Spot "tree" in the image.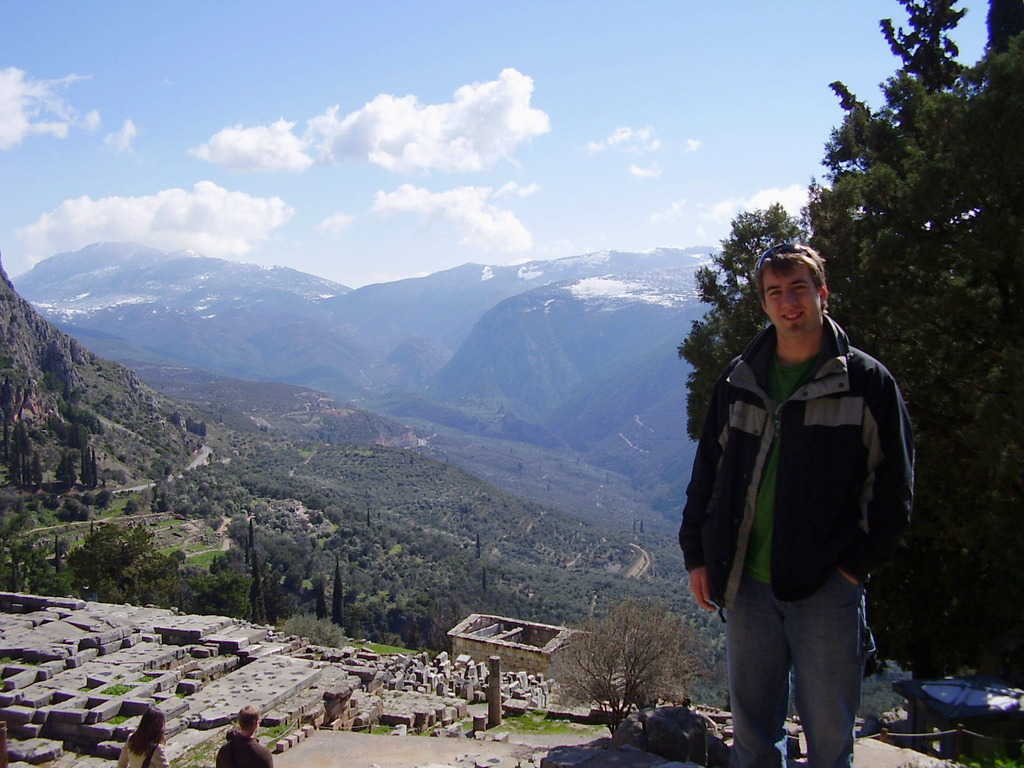
"tree" found at locate(554, 602, 709, 738).
